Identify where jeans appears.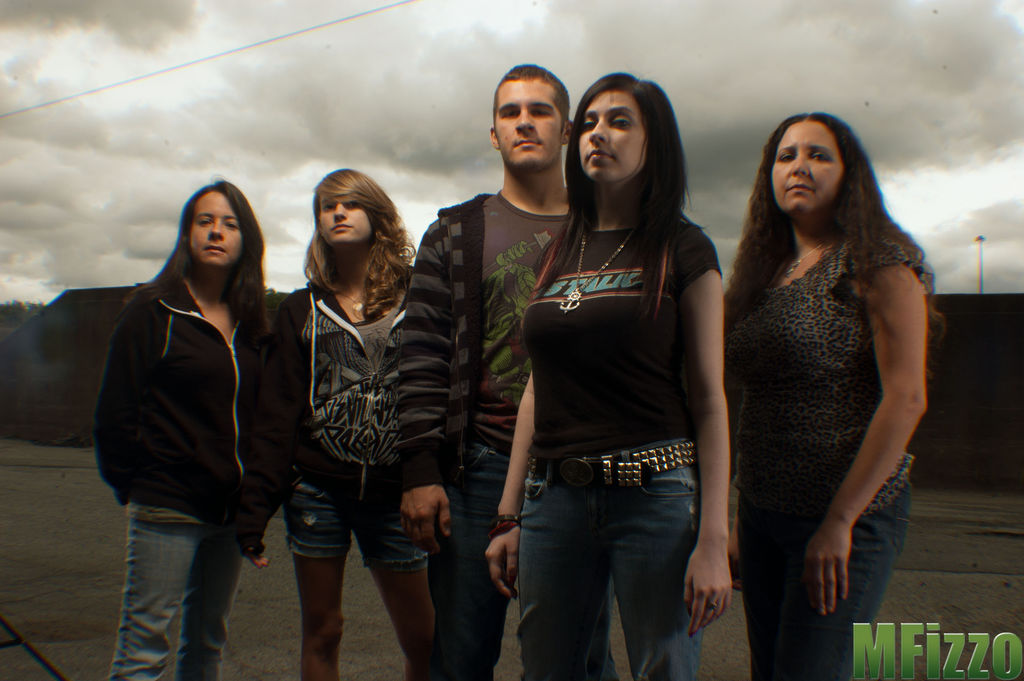
Appears at 108/504/247/680.
